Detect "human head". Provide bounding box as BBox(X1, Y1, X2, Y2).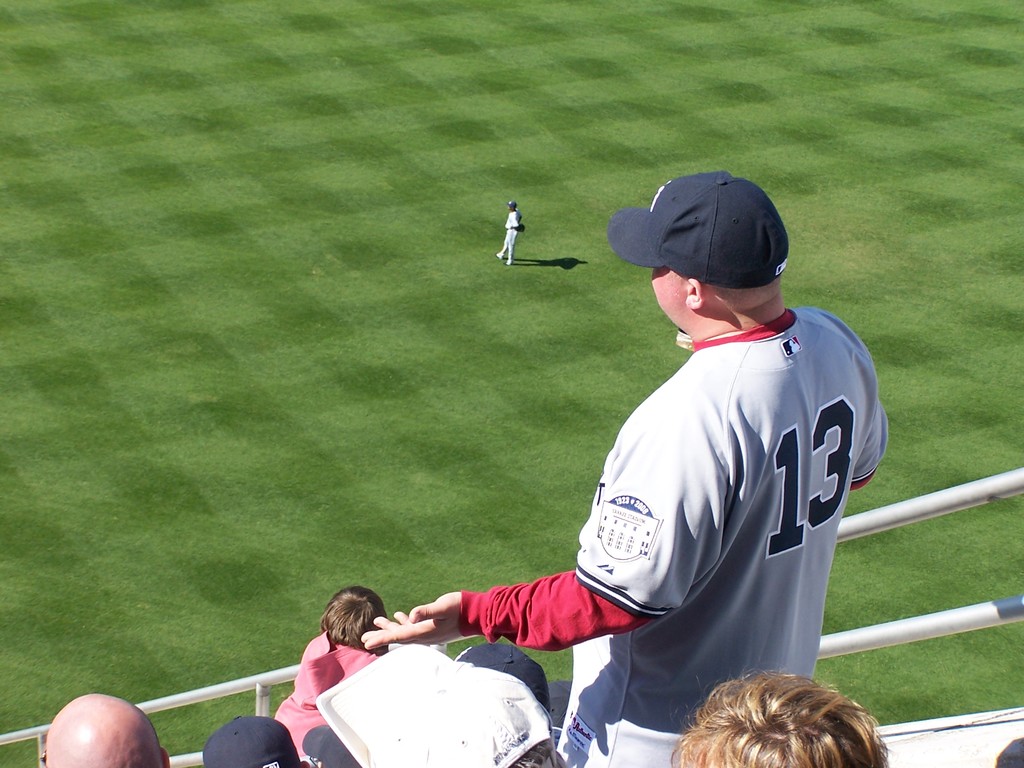
BBox(452, 643, 555, 719).
